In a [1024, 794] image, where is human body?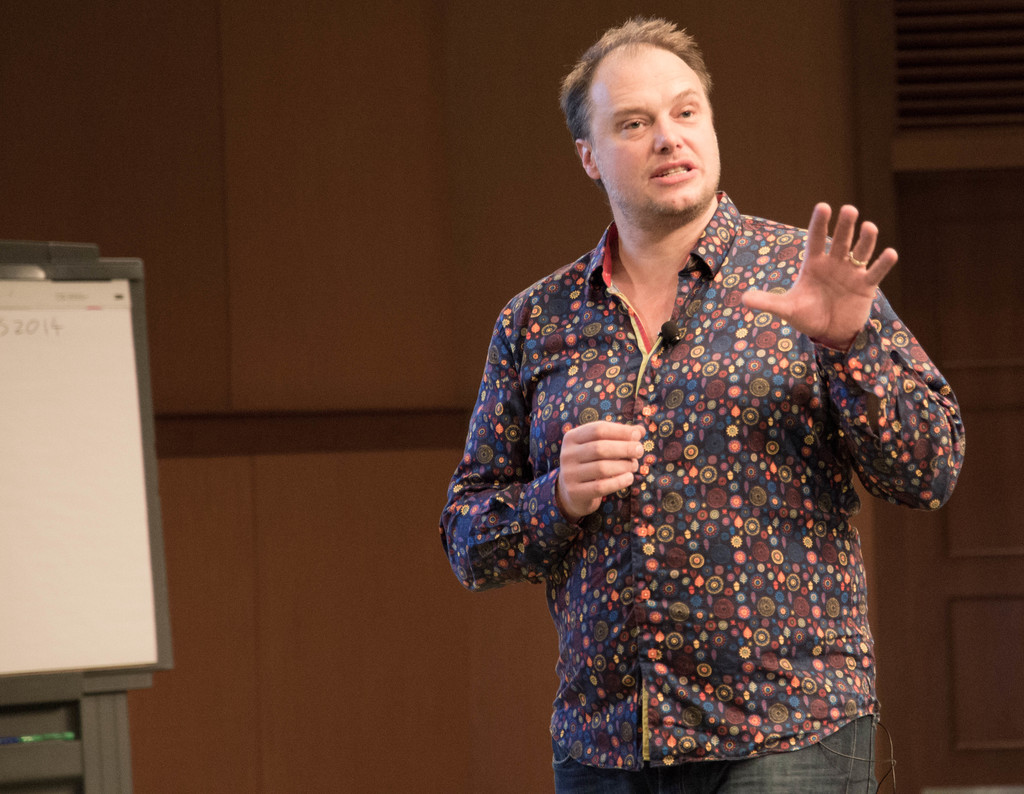
<box>414,11,970,793</box>.
